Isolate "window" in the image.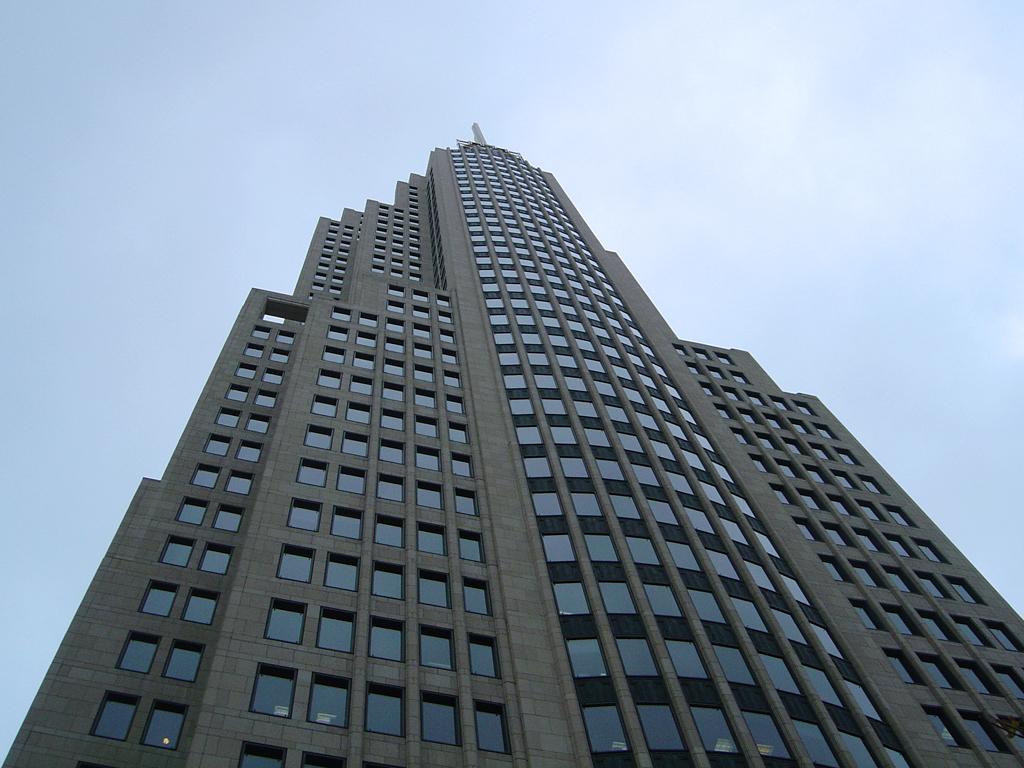
Isolated region: 616, 388, 642, 404.
